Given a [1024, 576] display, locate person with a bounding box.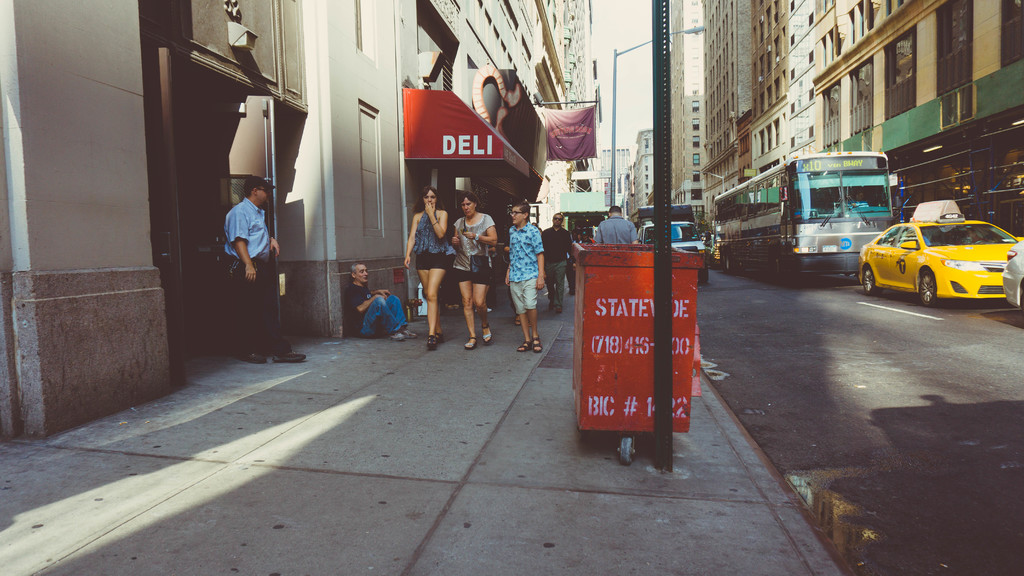
Located: l=561, t=227, r=581, b=296.
